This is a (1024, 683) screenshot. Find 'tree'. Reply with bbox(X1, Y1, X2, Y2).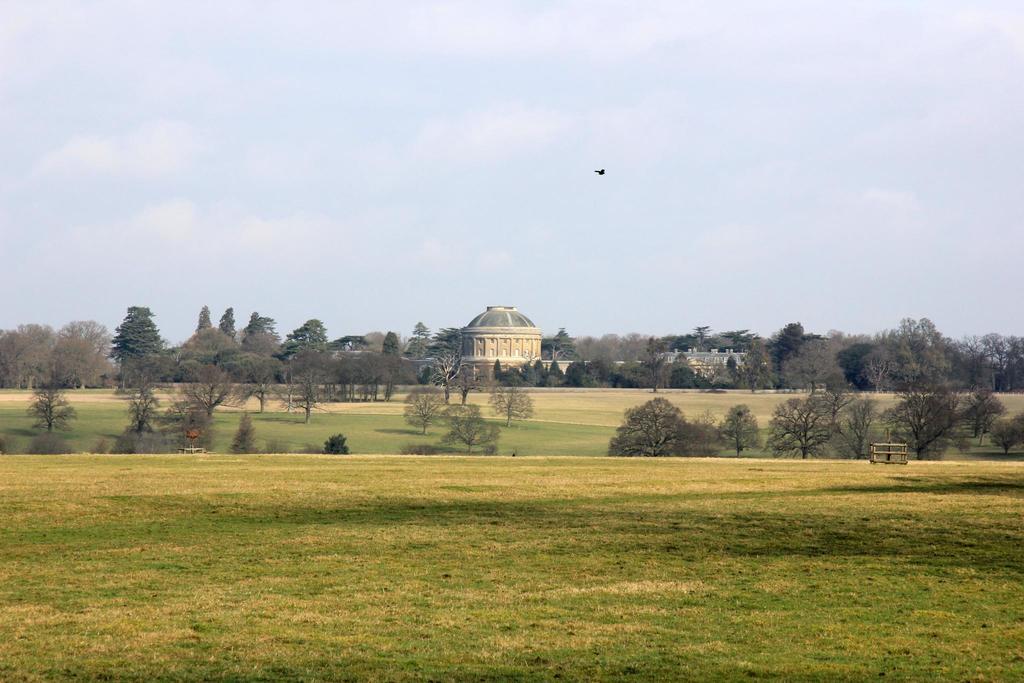
bbox(116, 353, 168, 441).
